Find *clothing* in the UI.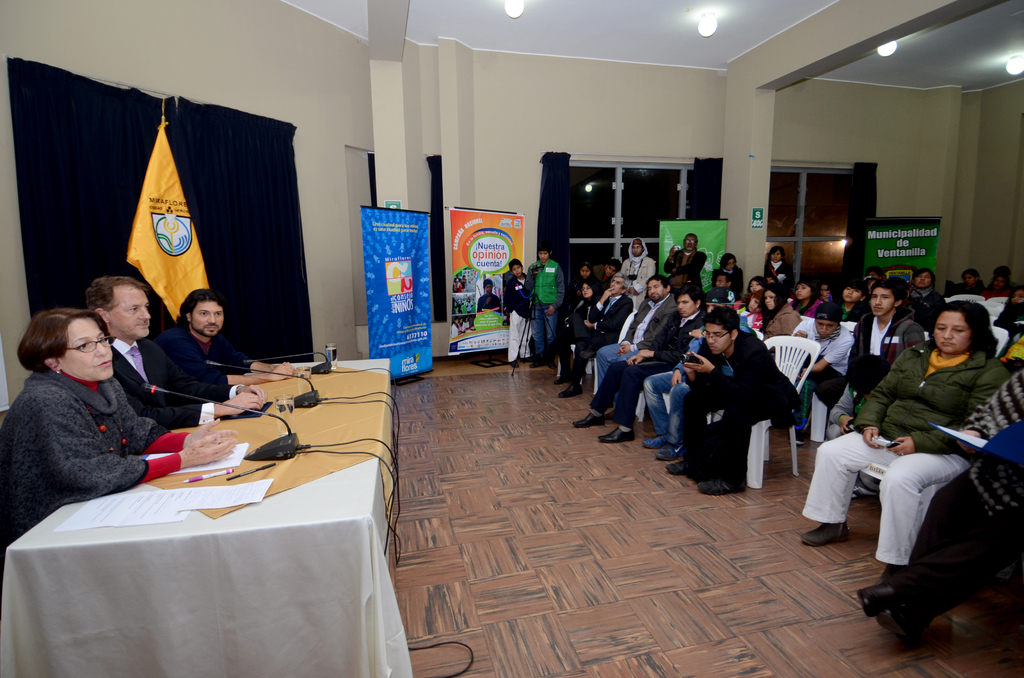
UI element at rect(906, 286, 948, 323).
